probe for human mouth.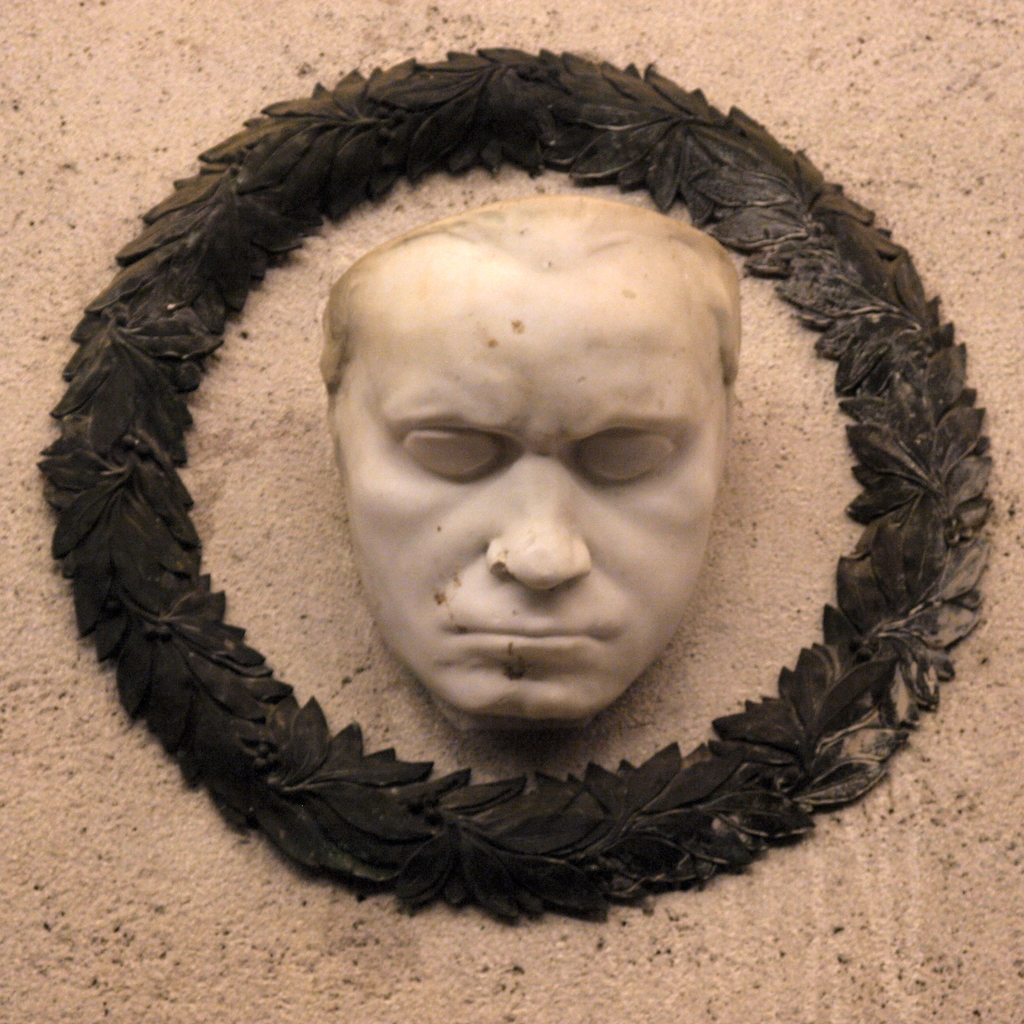
Probe result: 464 616 602 650.
